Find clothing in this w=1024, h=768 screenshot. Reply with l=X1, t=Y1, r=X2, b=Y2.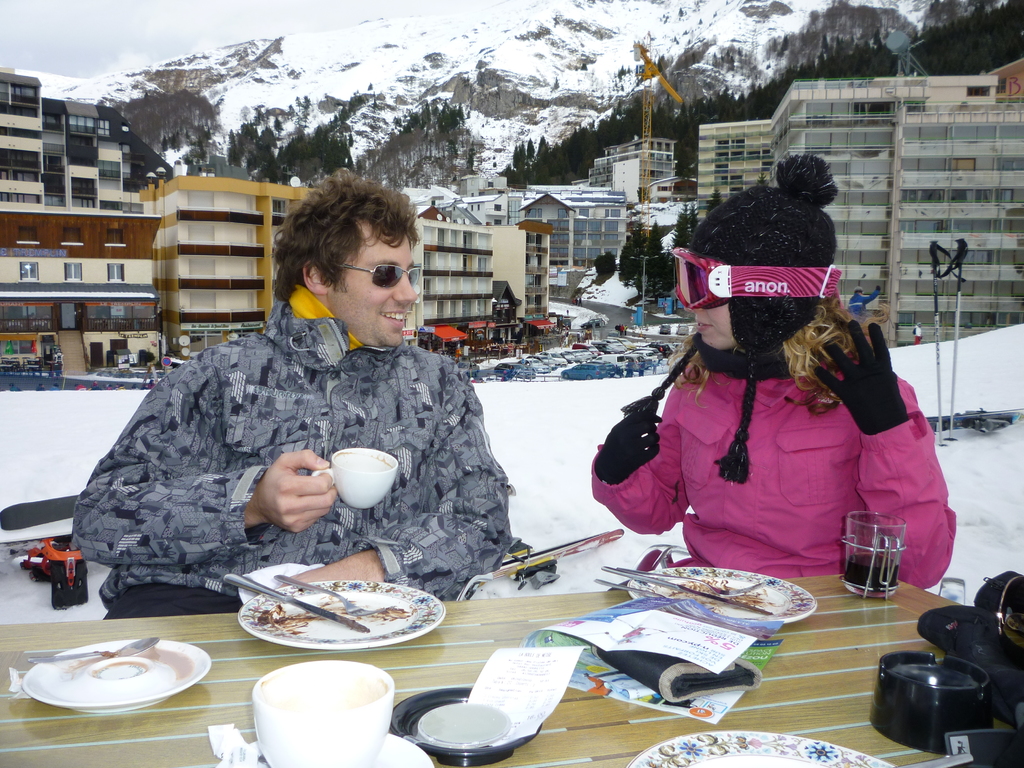
l=583, t=155, r=963, b=587.
